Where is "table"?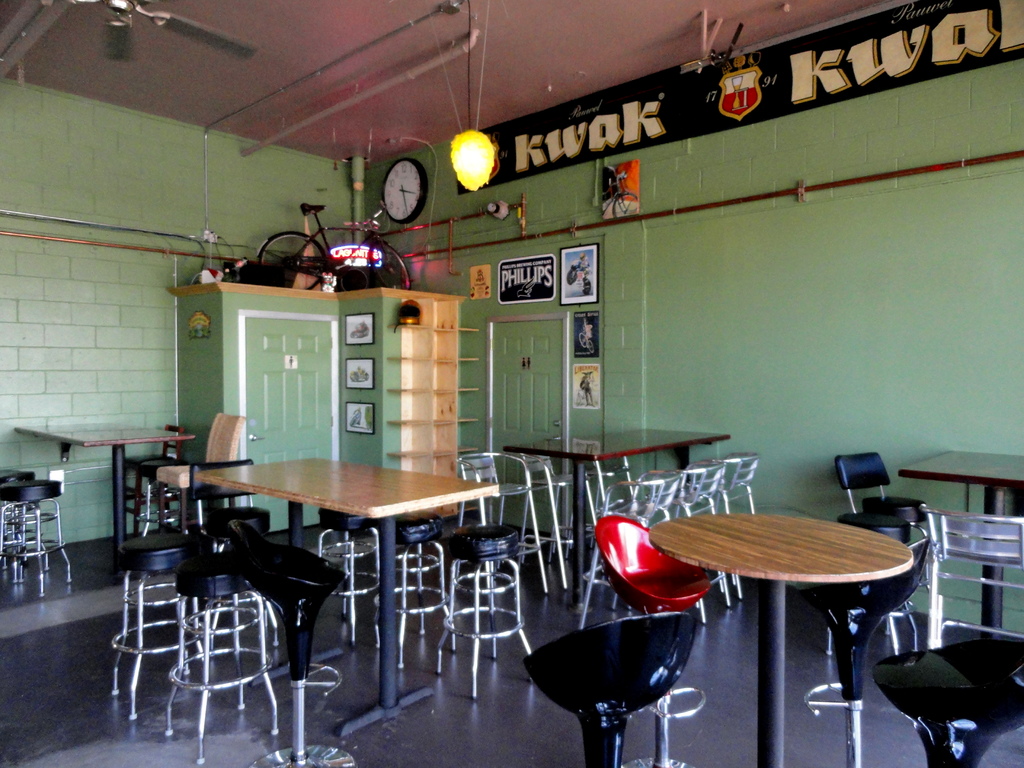
10 421 194 589.
